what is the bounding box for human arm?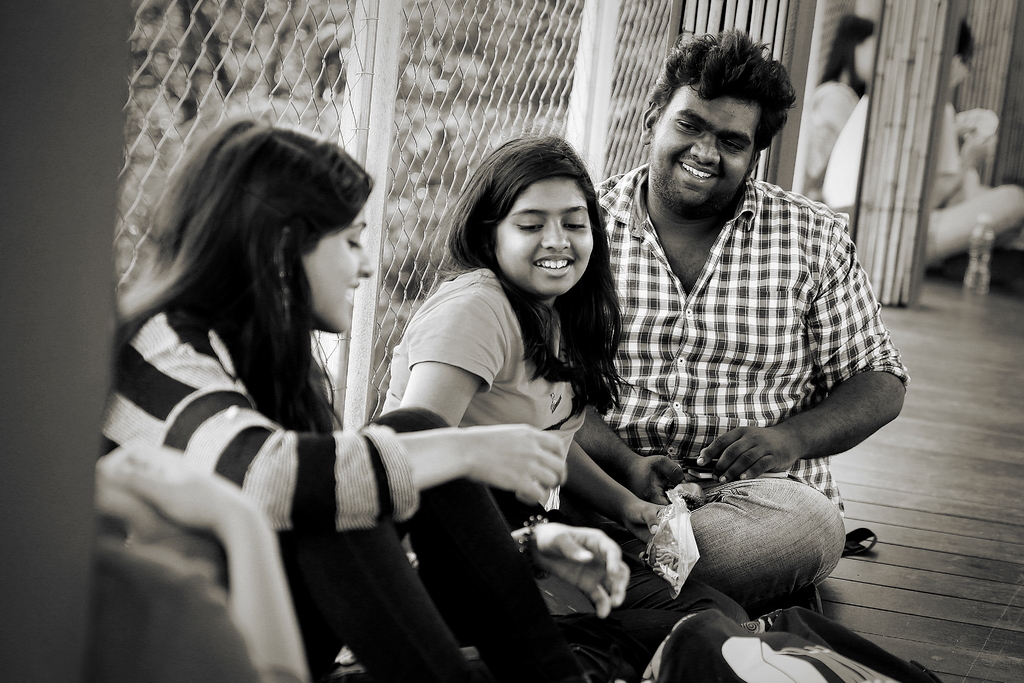
region(509, 521, 634, 623).
